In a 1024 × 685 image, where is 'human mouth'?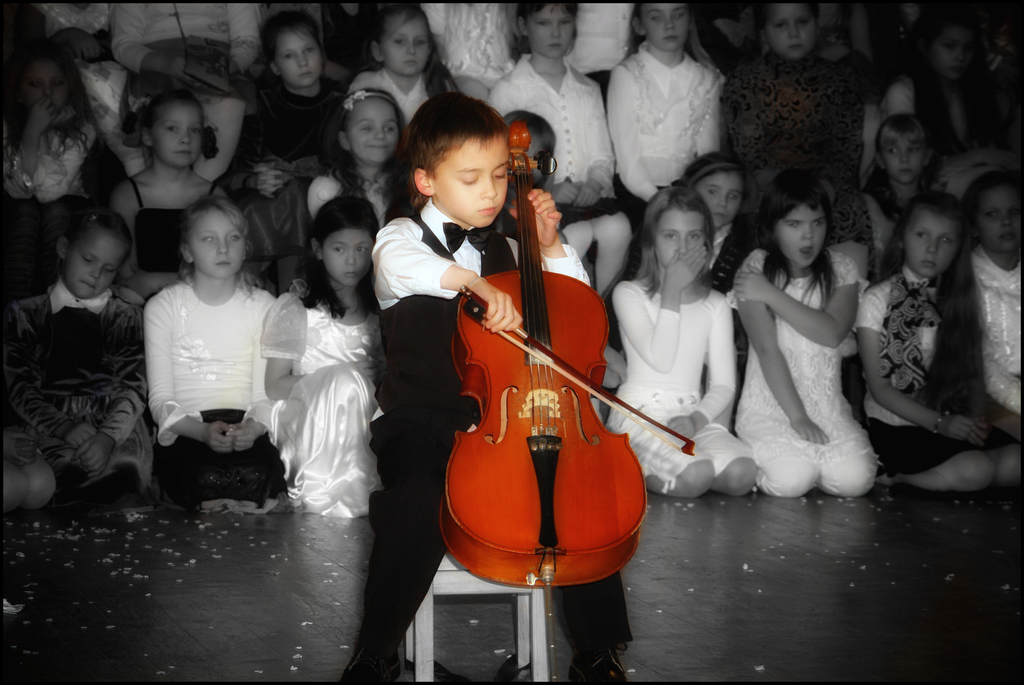
404/63/420/65.
